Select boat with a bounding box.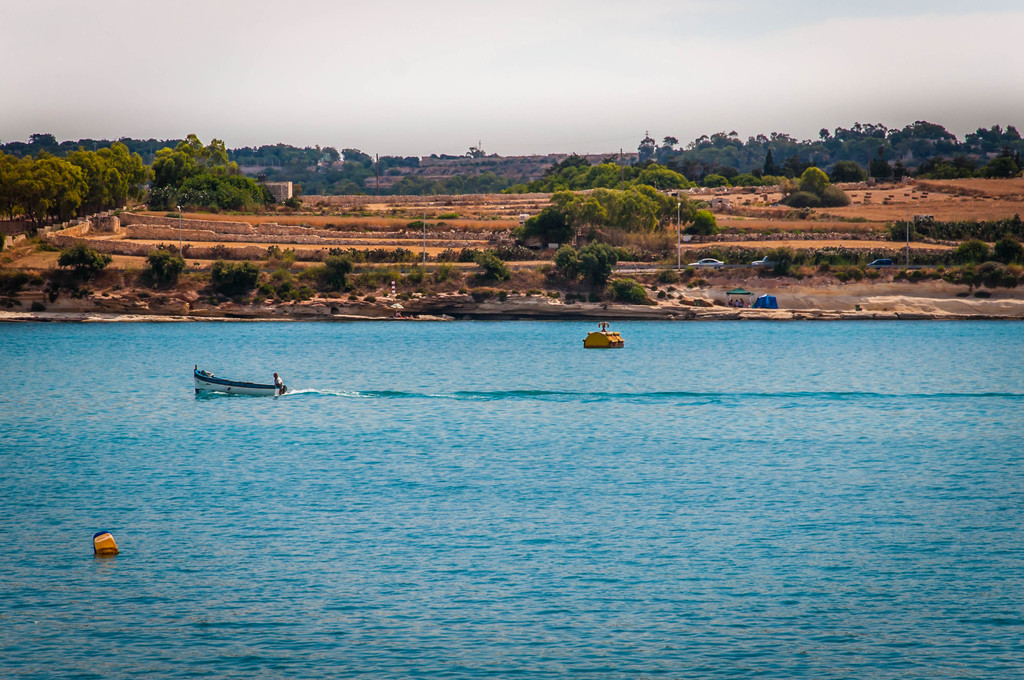
189 355 296 409.
